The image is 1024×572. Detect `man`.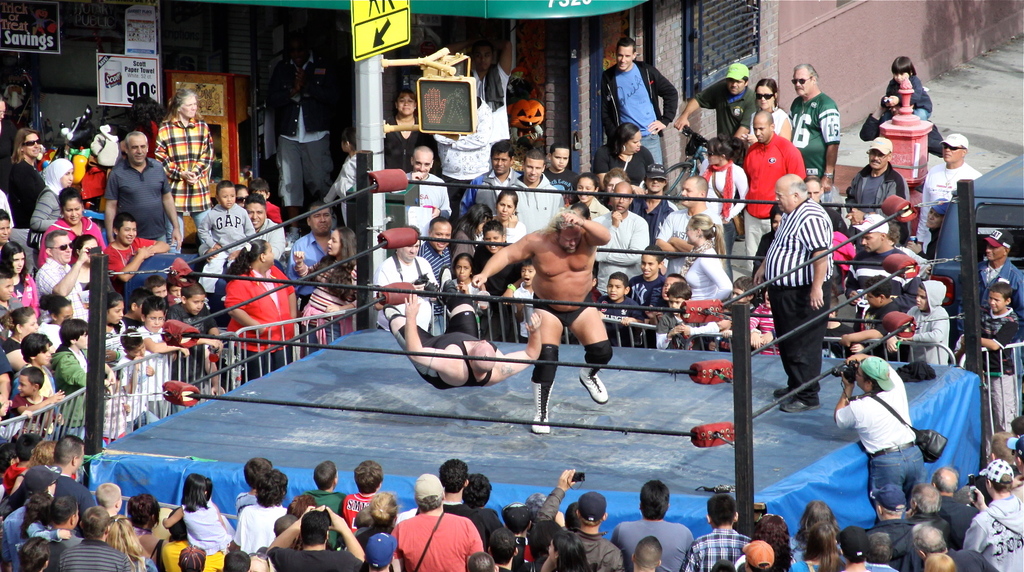
Detection: box=[662, 496, 776, 571].
